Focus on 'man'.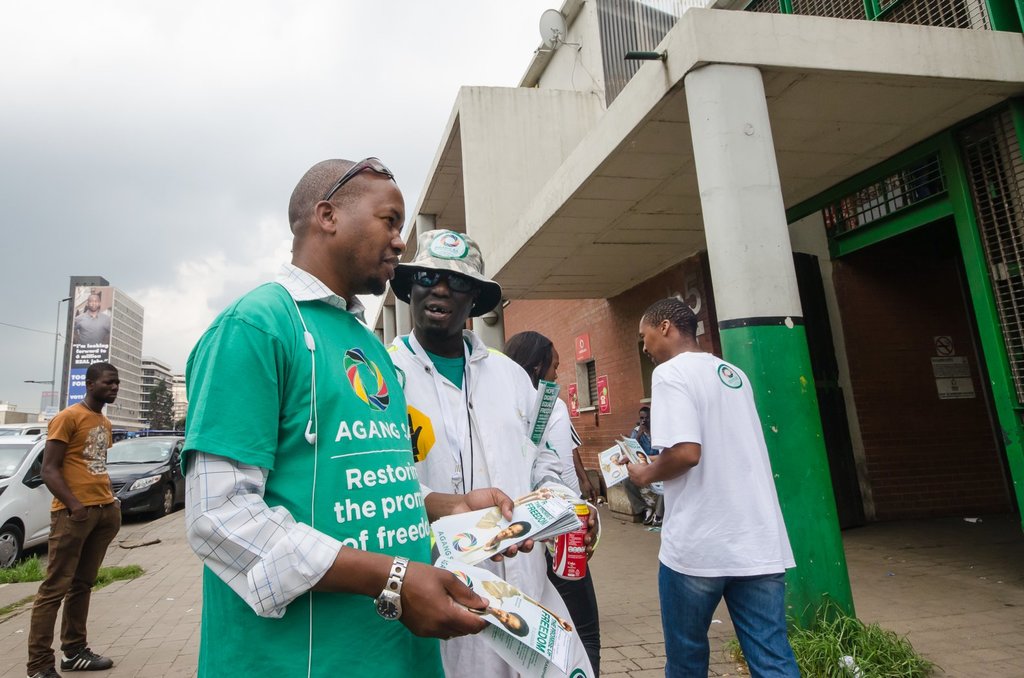
Focused at bbox(169, 149, 605, 677).
